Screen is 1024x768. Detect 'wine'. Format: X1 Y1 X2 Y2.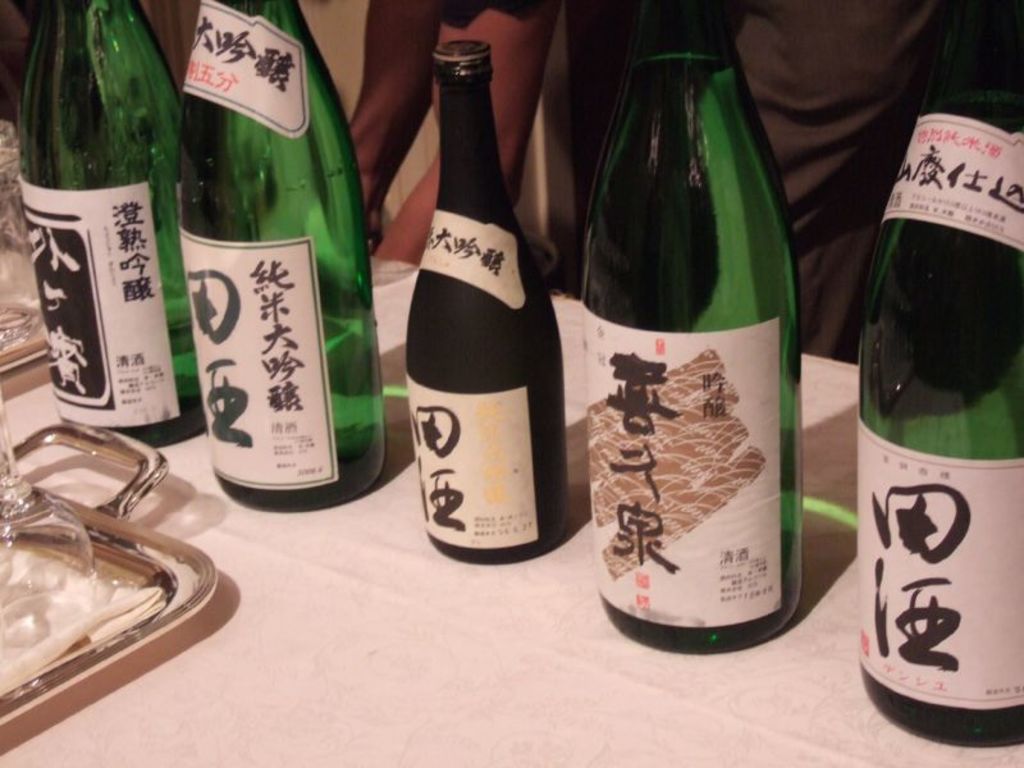
54 301 215 452.
